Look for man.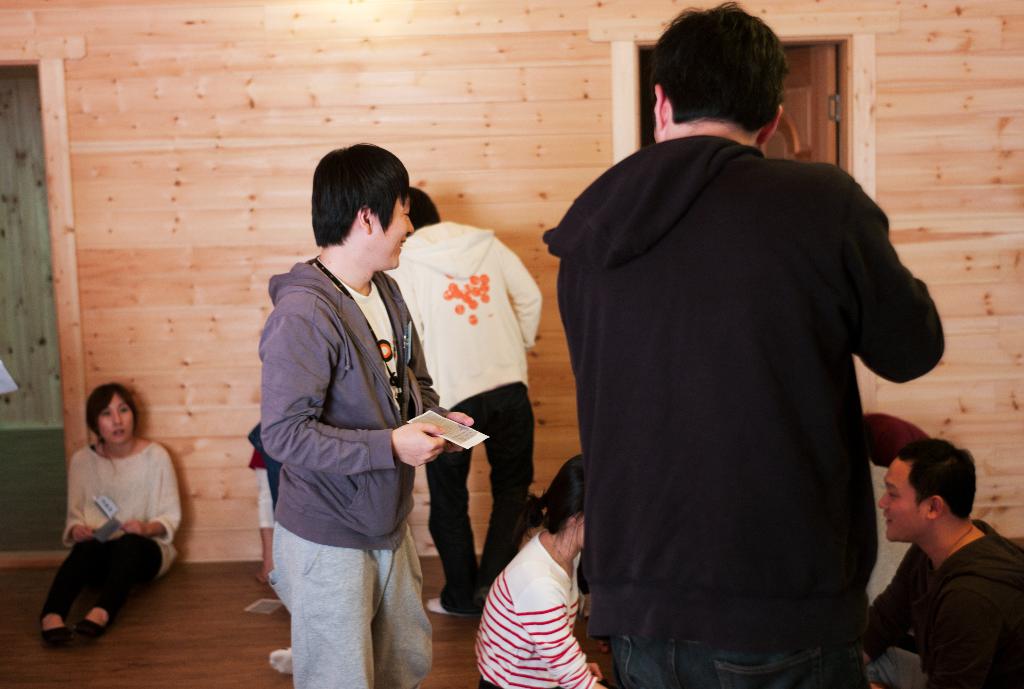
Found: [842, 426, 1023, 688].
